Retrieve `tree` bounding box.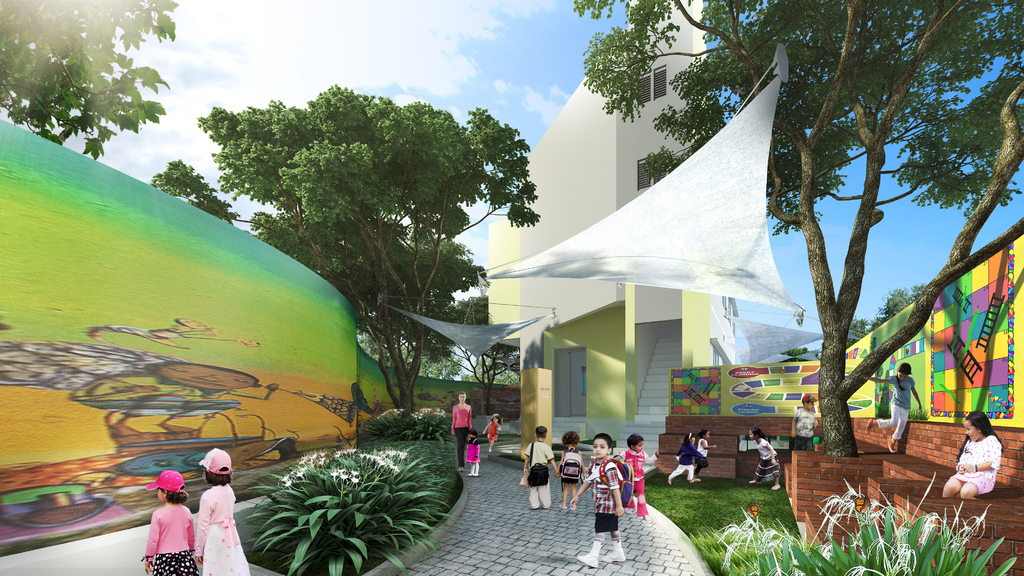
Bounding box: {"x1": 780, "y1": 347, "x2": 808, "y2": 364}.
